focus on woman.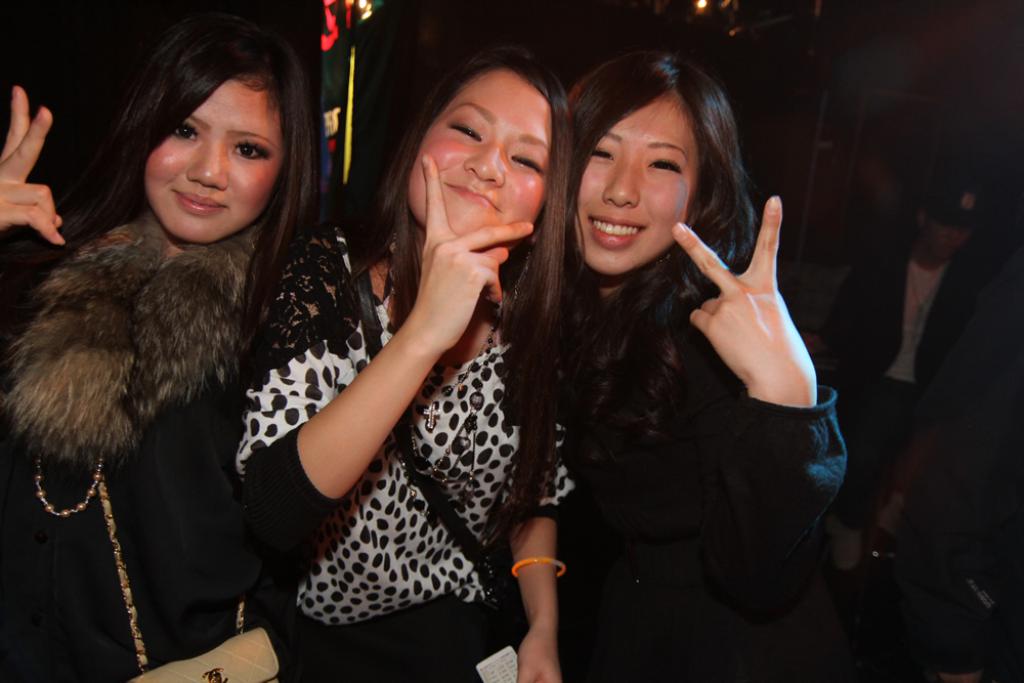
Focused at region(506, 51, 842, 682).
